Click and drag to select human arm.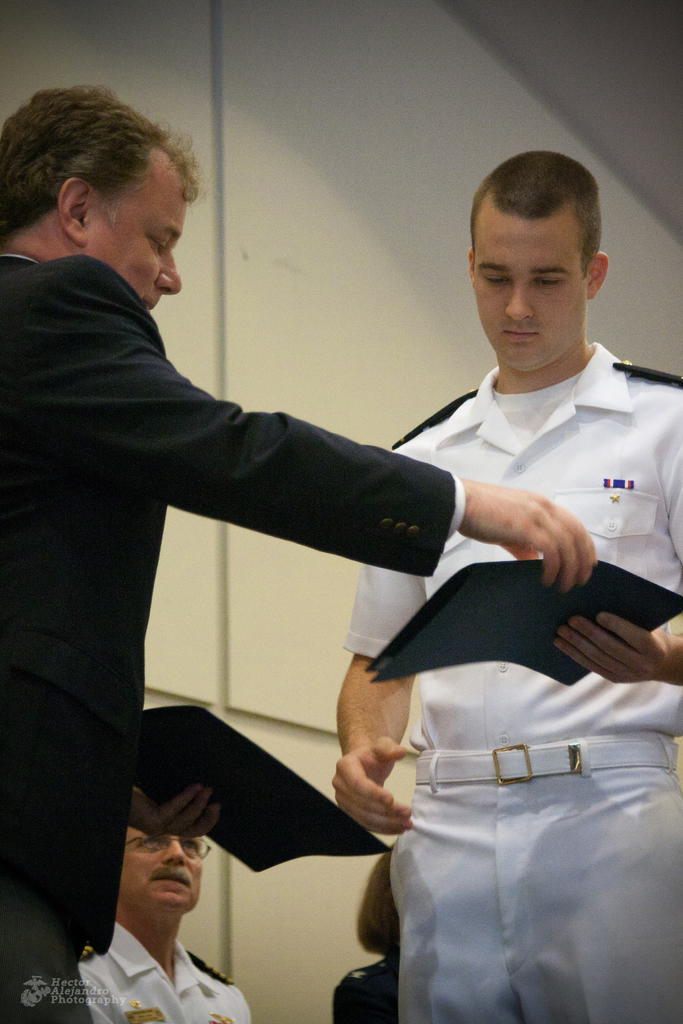
Selection: 68 276 465 646.
